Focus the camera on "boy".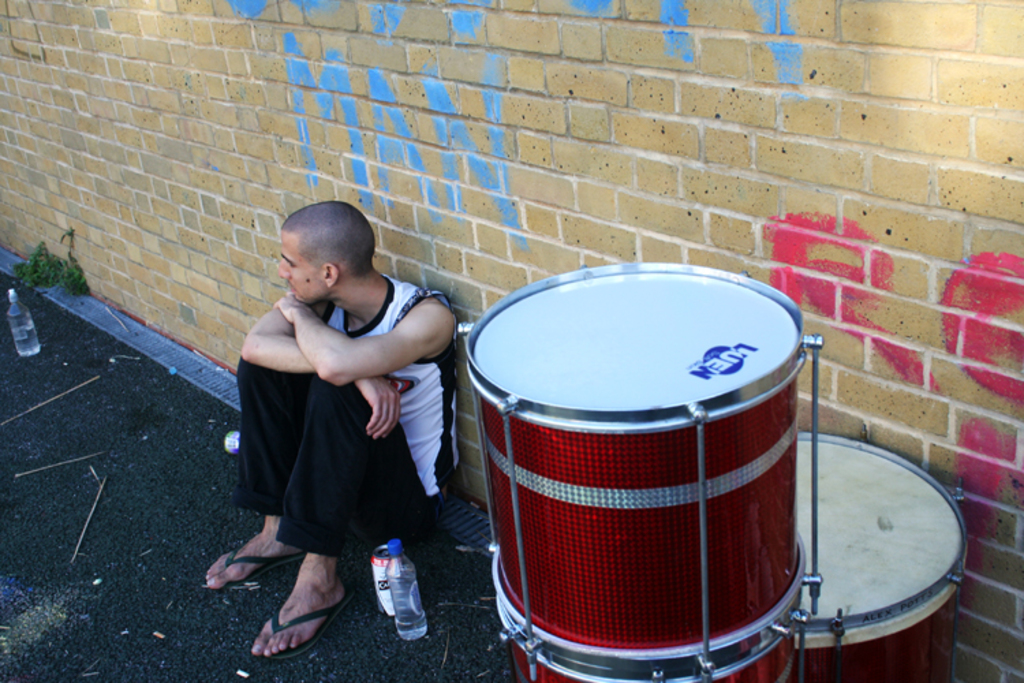
Focus region: (206,195,456,663).
